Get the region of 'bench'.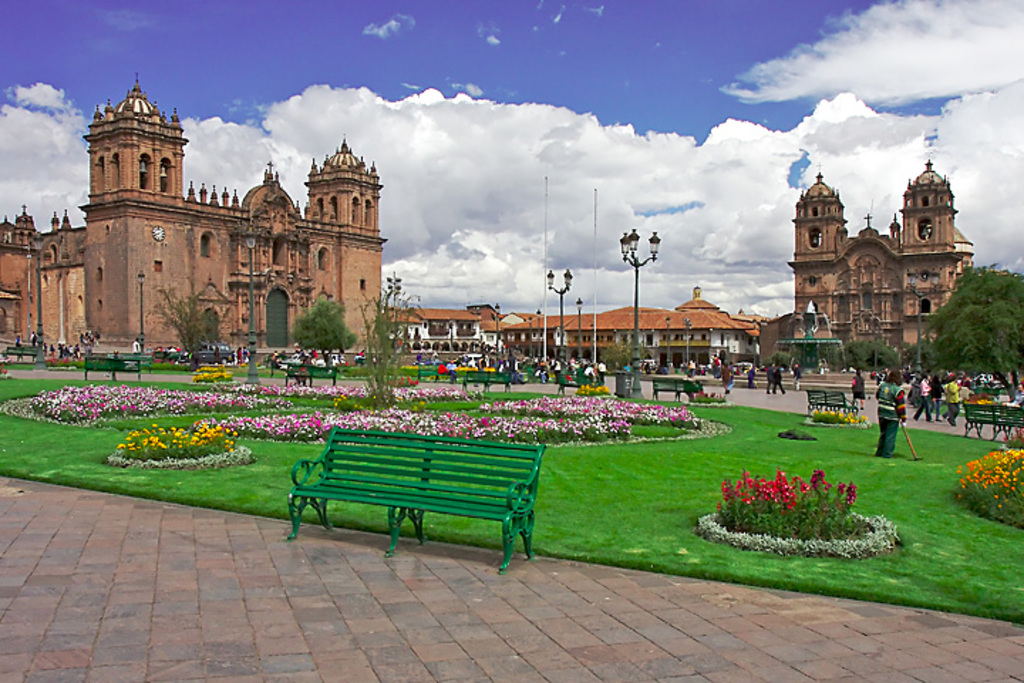
{"x1": 653, "y1": 378, "x2": 695, "y2": 406}.
